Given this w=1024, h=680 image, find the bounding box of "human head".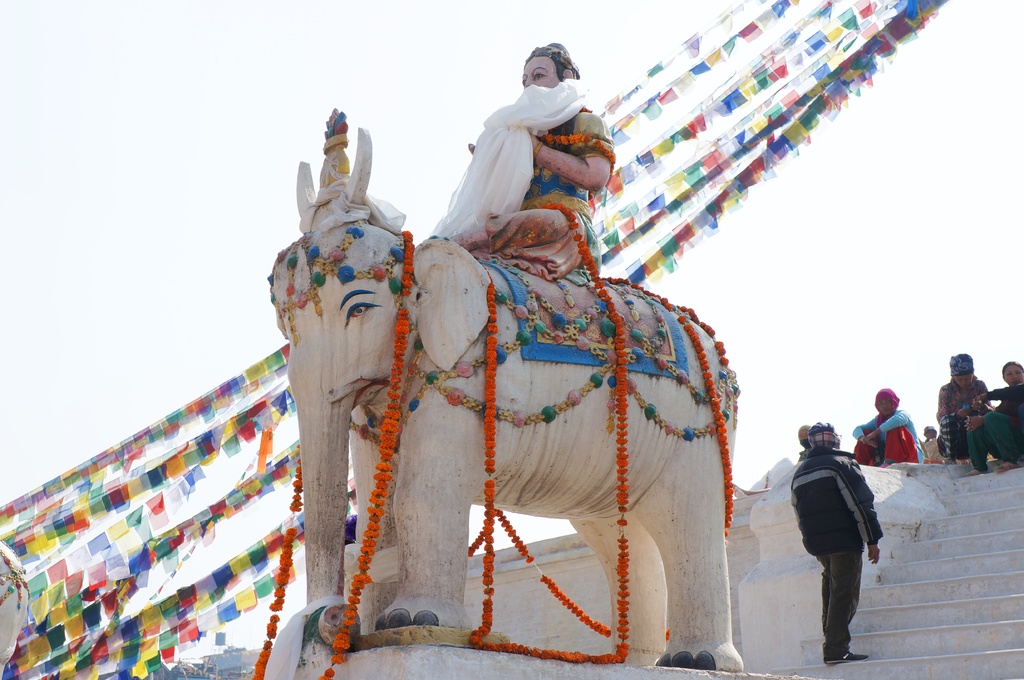
BBox(946, 350, 977, 390).
